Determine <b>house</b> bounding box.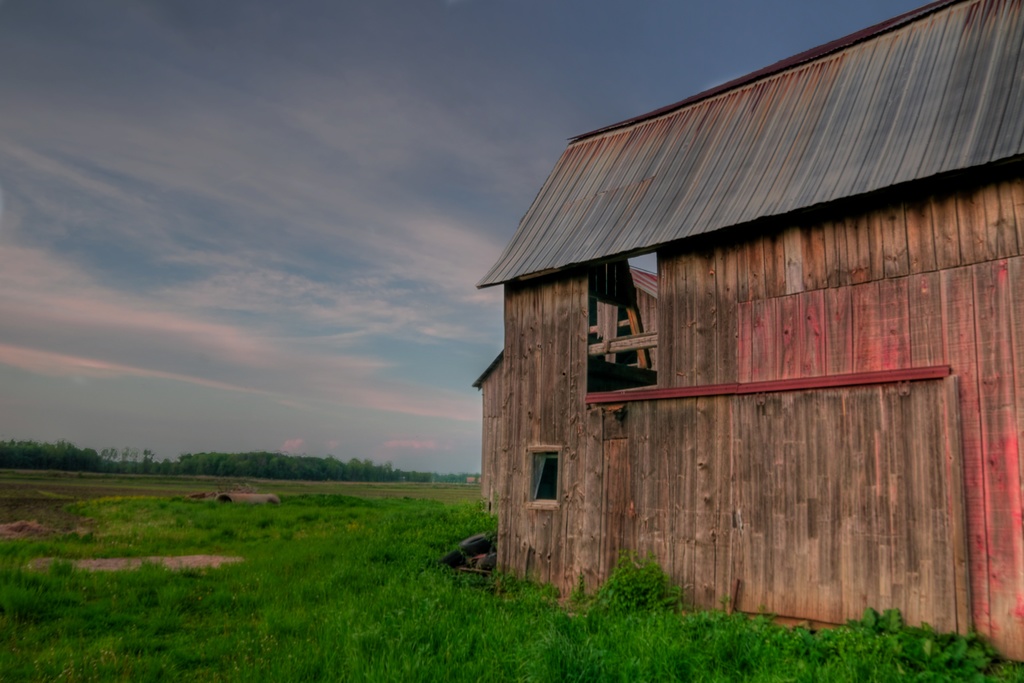
Determined: <bbox>473, 0, 1023, 666</bbox>.
